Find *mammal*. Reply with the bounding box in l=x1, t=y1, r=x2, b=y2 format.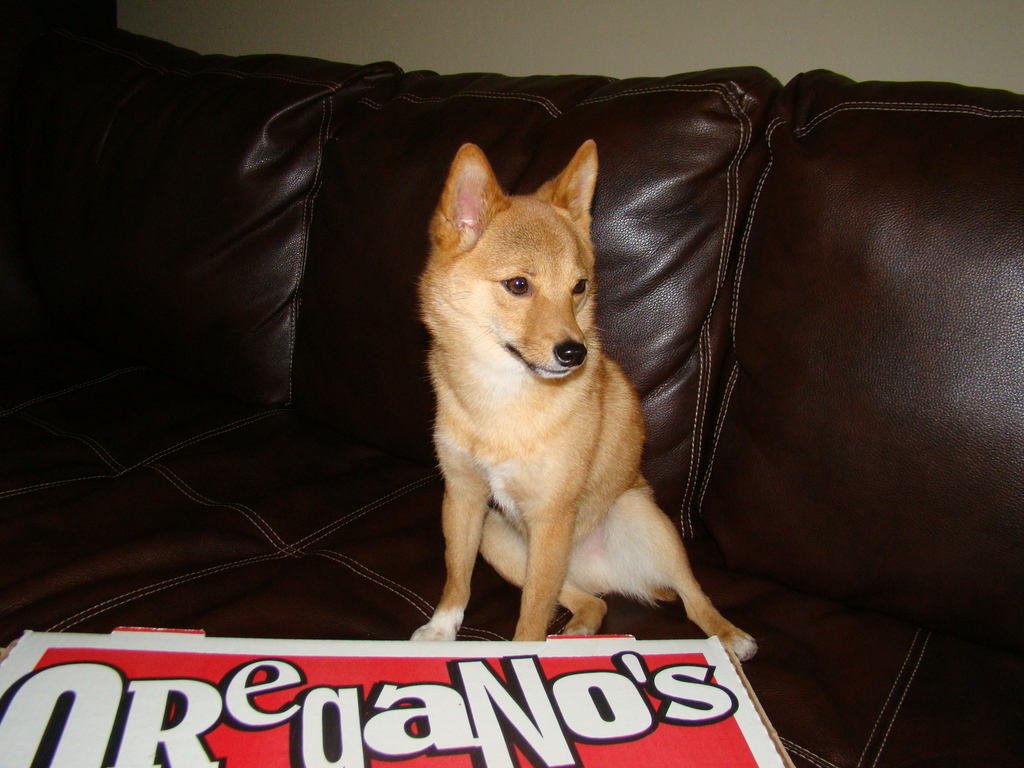
l=404, t=135, r=758, b=666.
